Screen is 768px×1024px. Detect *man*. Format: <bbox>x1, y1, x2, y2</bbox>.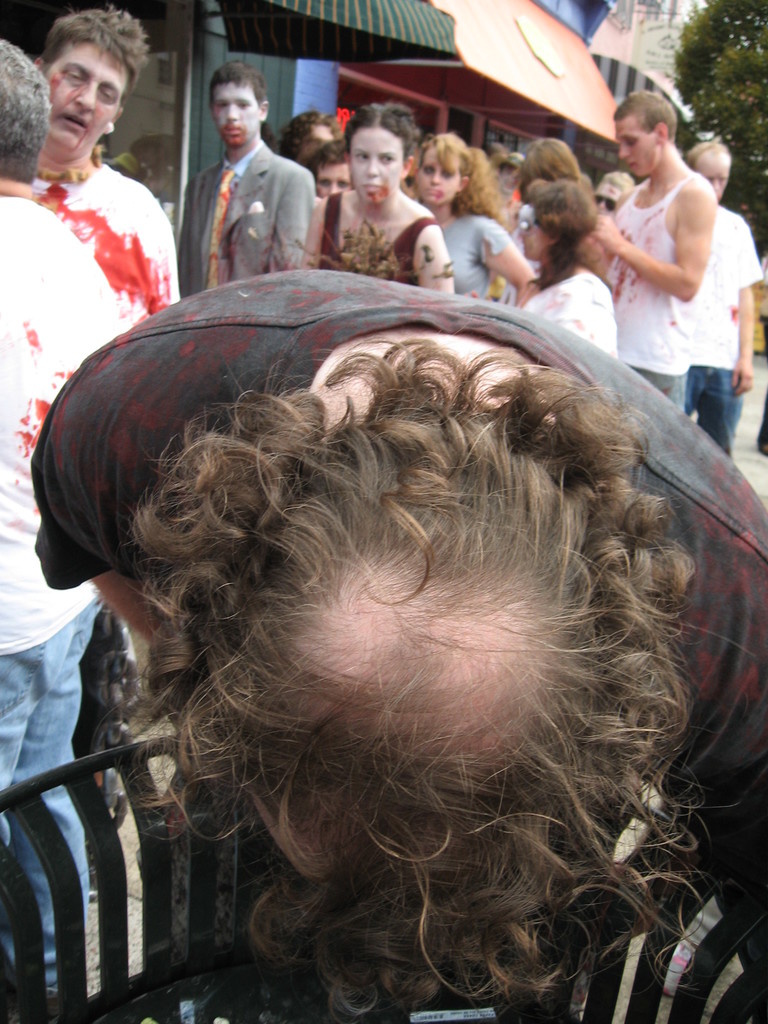
<bbox>596, 85, 719, 412</bbox>.
